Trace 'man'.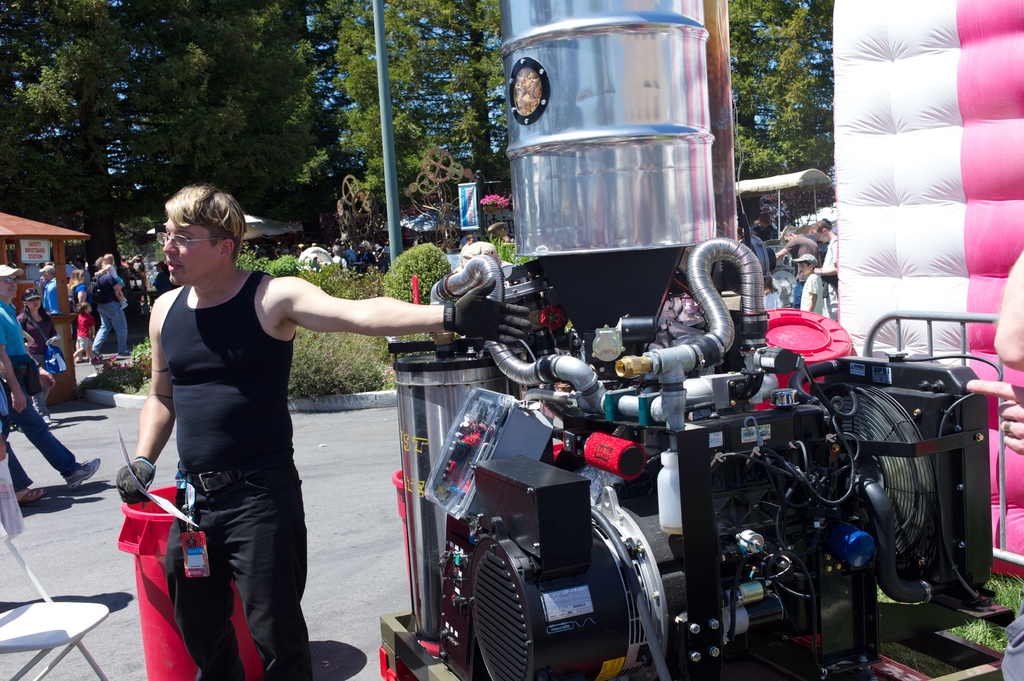
Traced to {"x1": 751, "y1": 209, "x2": 776, "y2": 240}.
